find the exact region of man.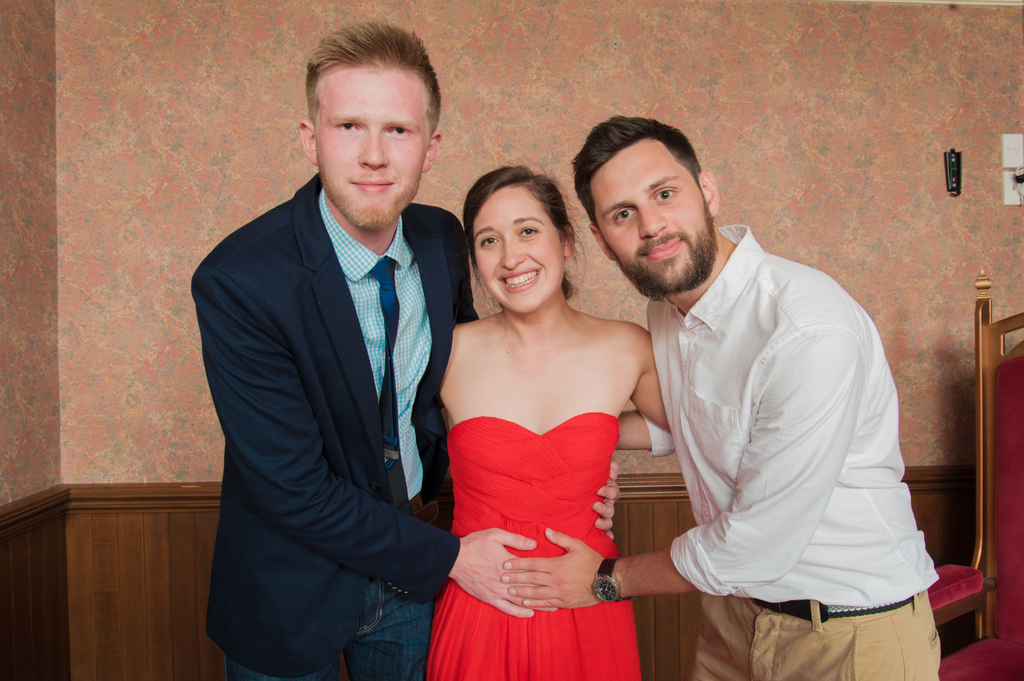
Exact region: box(182, 13, 544, 680).
